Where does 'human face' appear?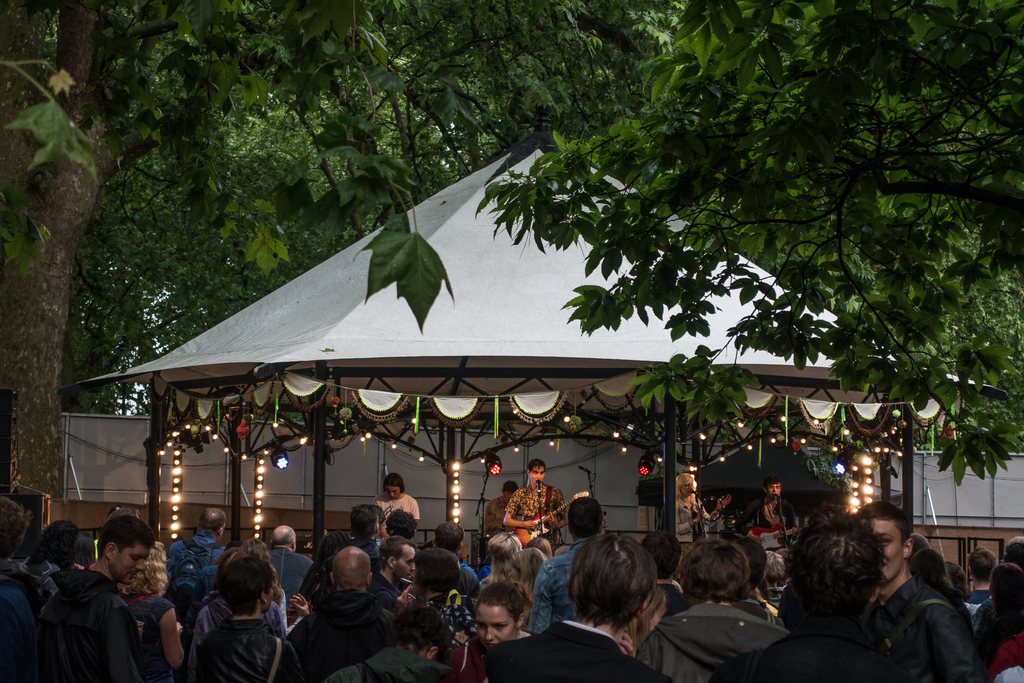
Appears at box=[475, 607, 514, 651].
